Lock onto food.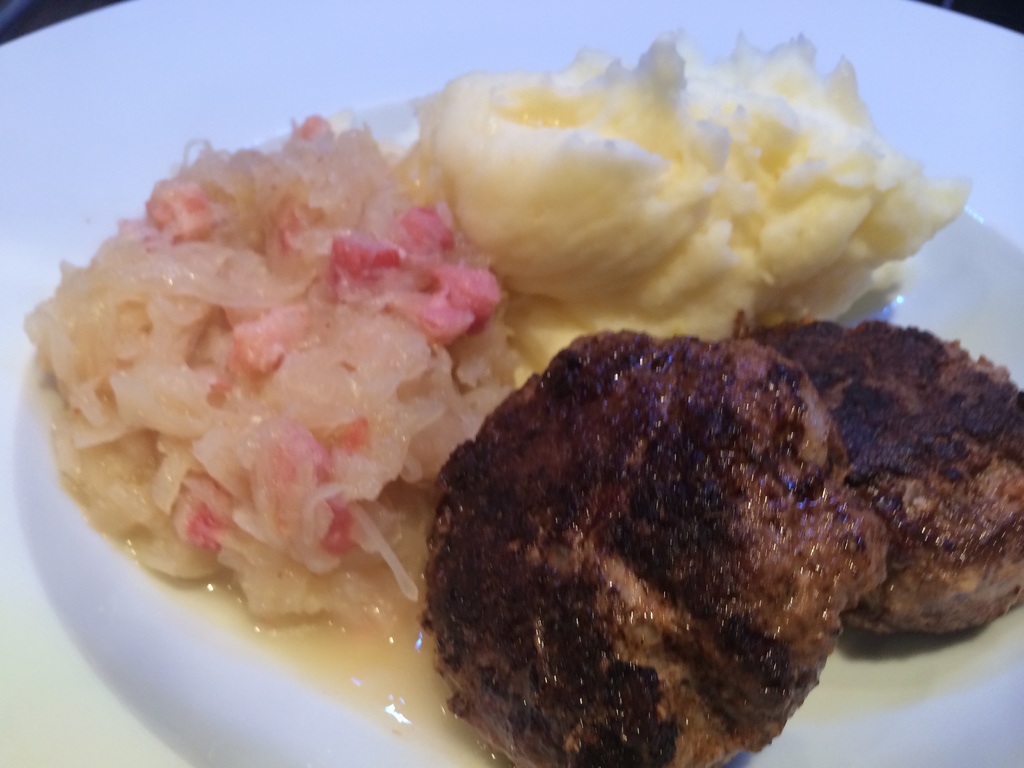
Locked: l=17, t=19, r=975, b=767.
